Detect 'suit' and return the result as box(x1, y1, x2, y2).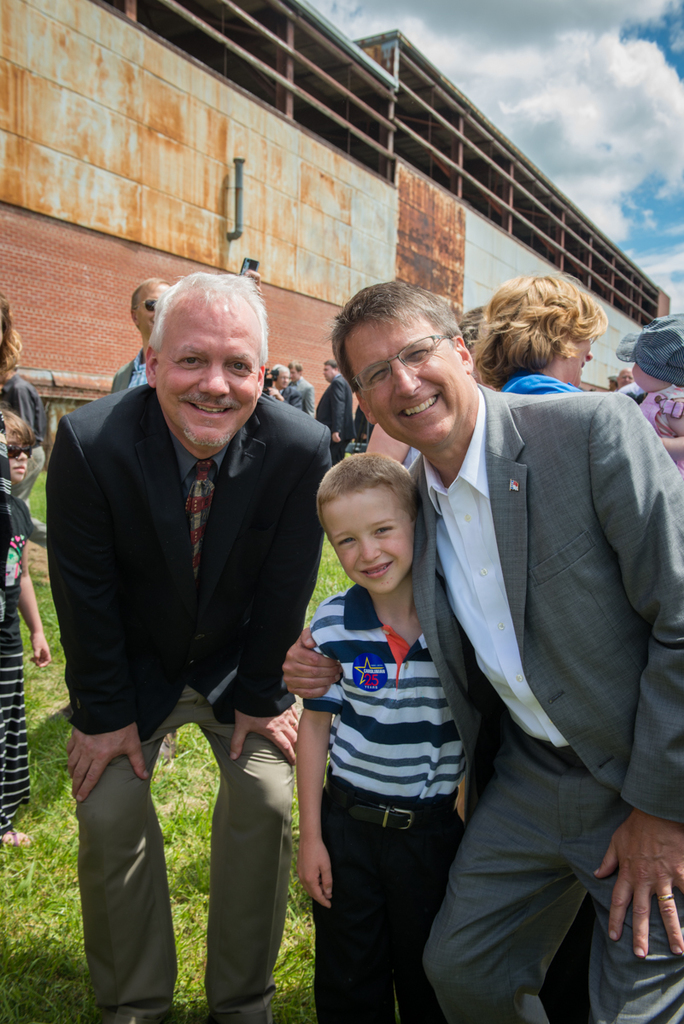
box(405, 283, 665, 992).
